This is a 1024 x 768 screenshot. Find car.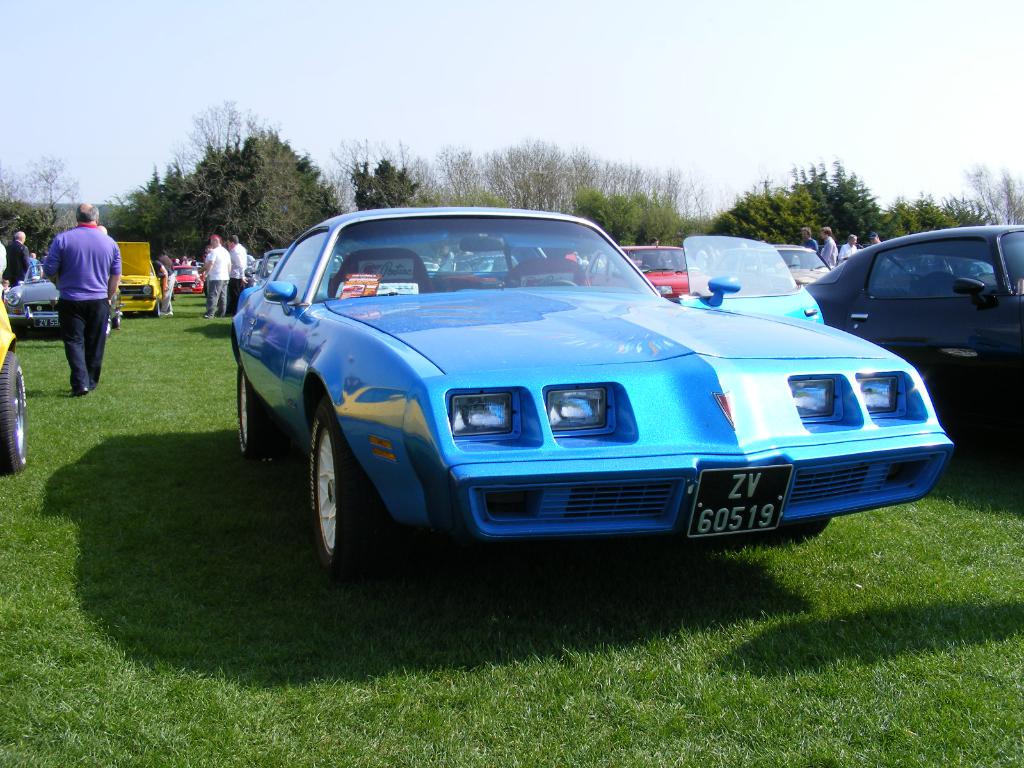
Bounding box: [111,239,166,322].
